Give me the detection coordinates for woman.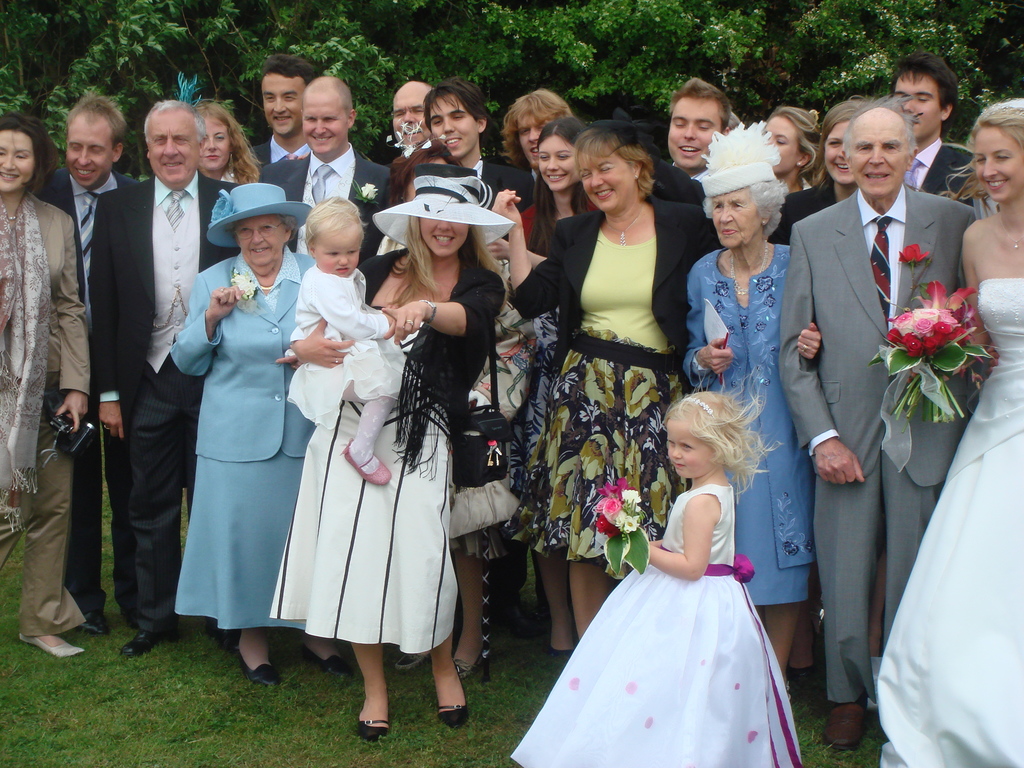
684, 115, 822, 701.
